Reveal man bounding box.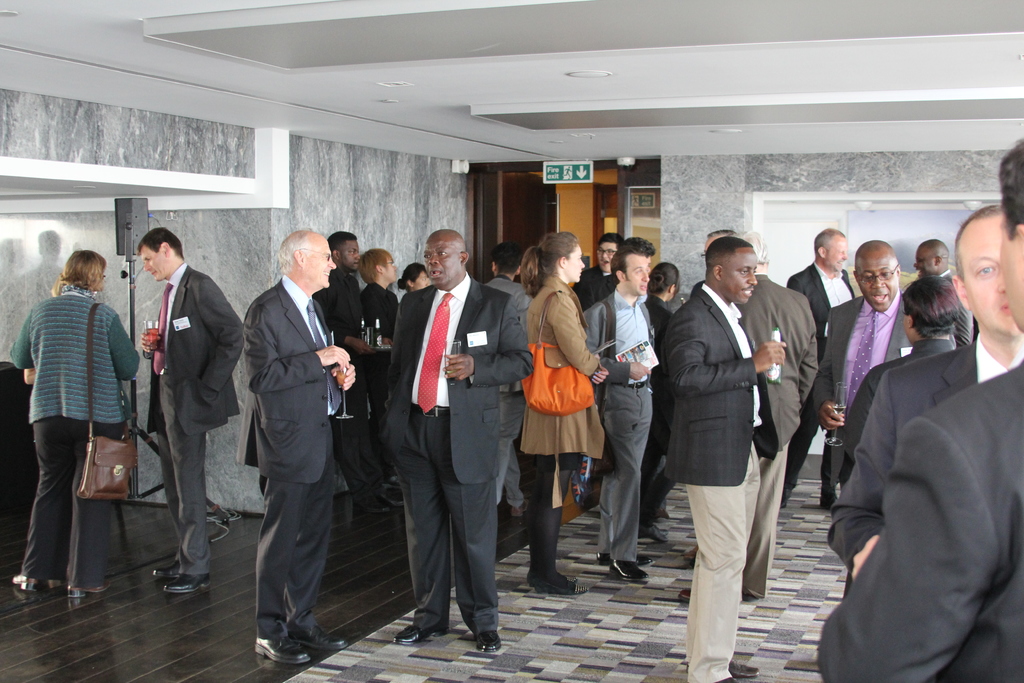
Revealed: bbox(578, 252, 666, 587).
